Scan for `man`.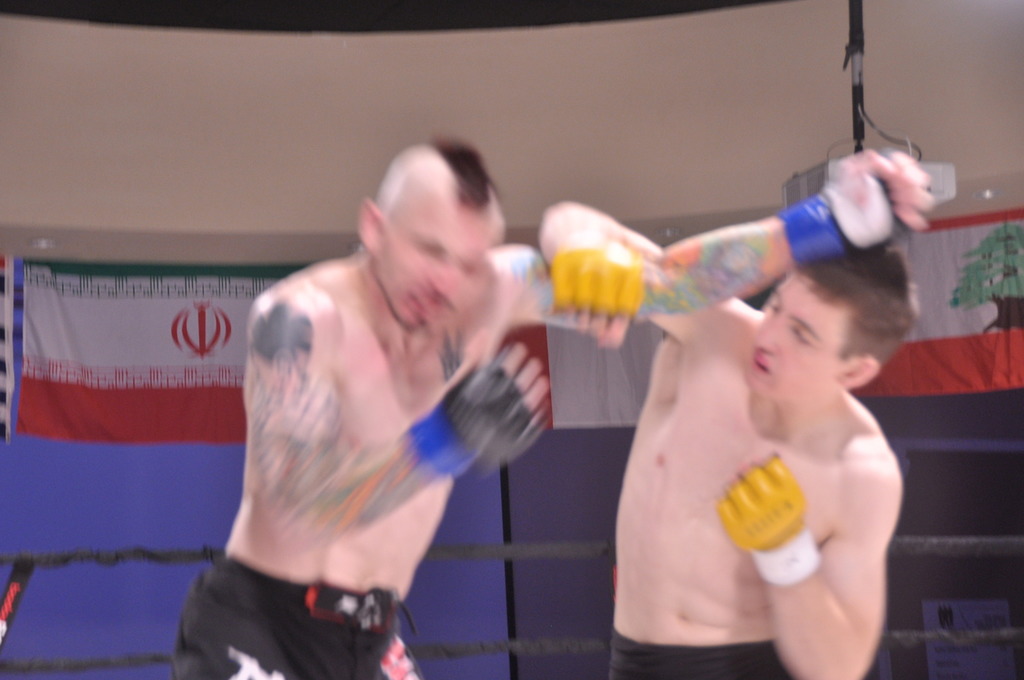
Scan result: <bbox>492, 187, 930, 679</bbox>.
